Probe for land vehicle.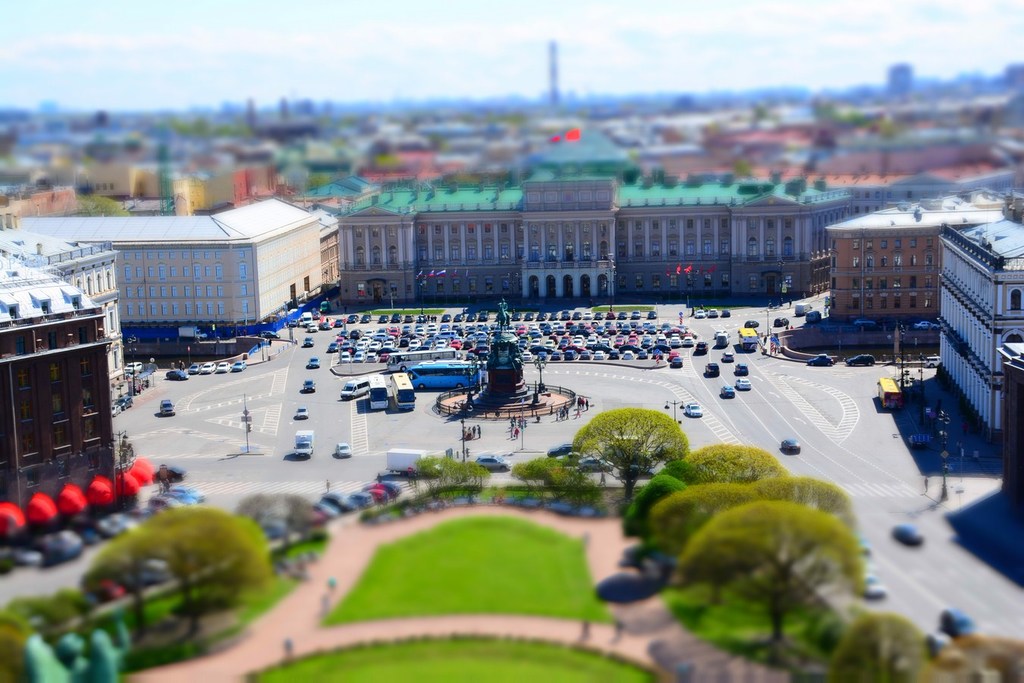
Probe result: left=548, top=446, right=573, bottom=455.
